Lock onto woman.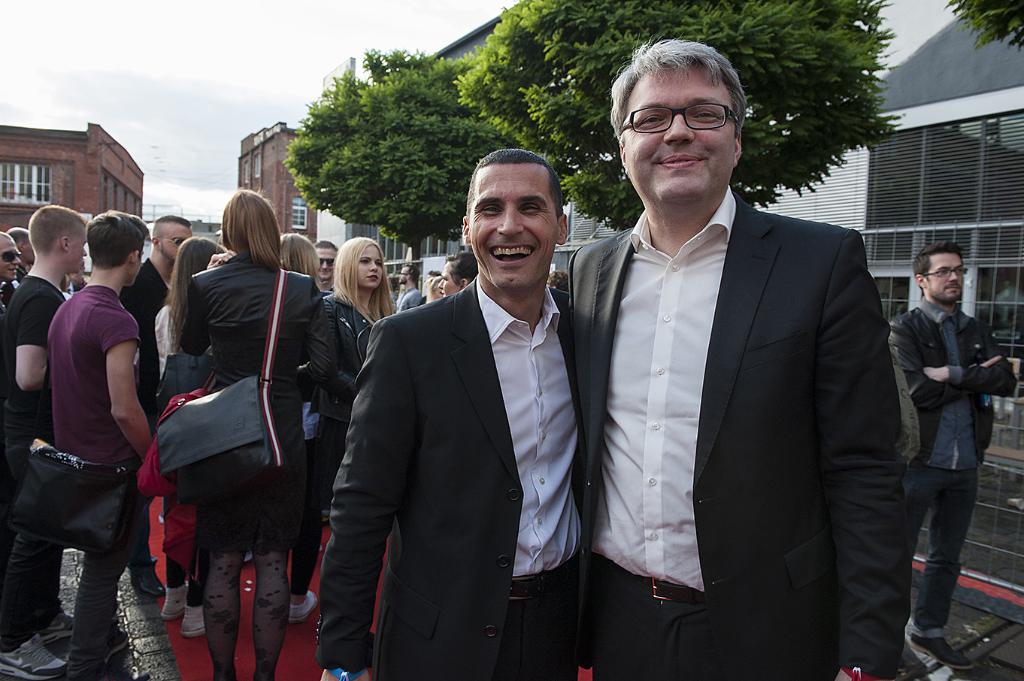
Locked: region(315, 231, 398, 416).
